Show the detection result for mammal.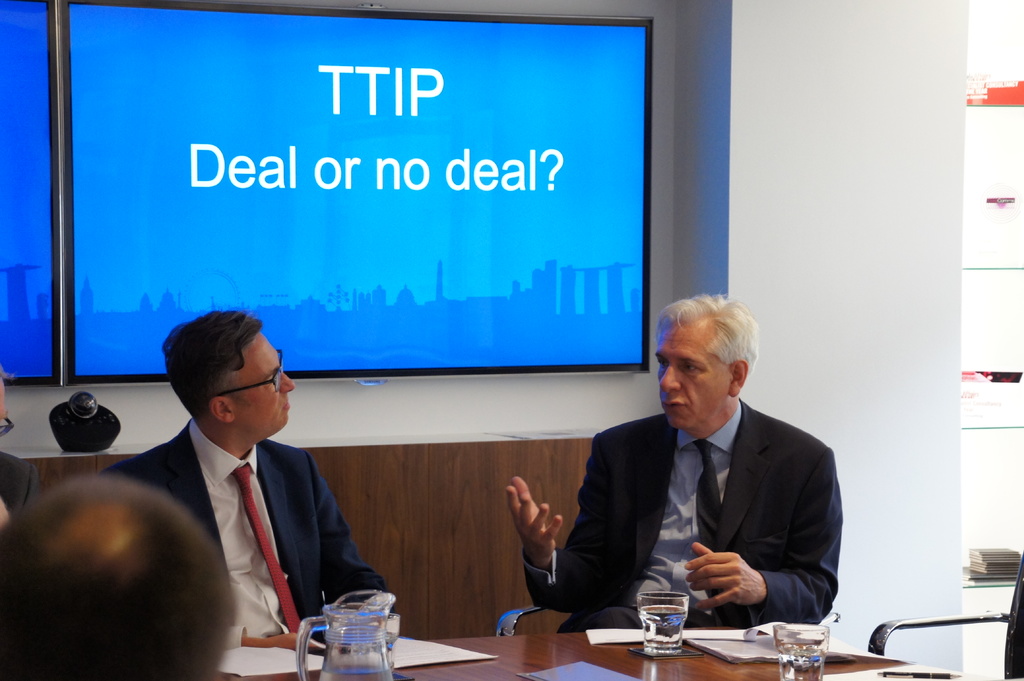
0, 362, 10, 523.
